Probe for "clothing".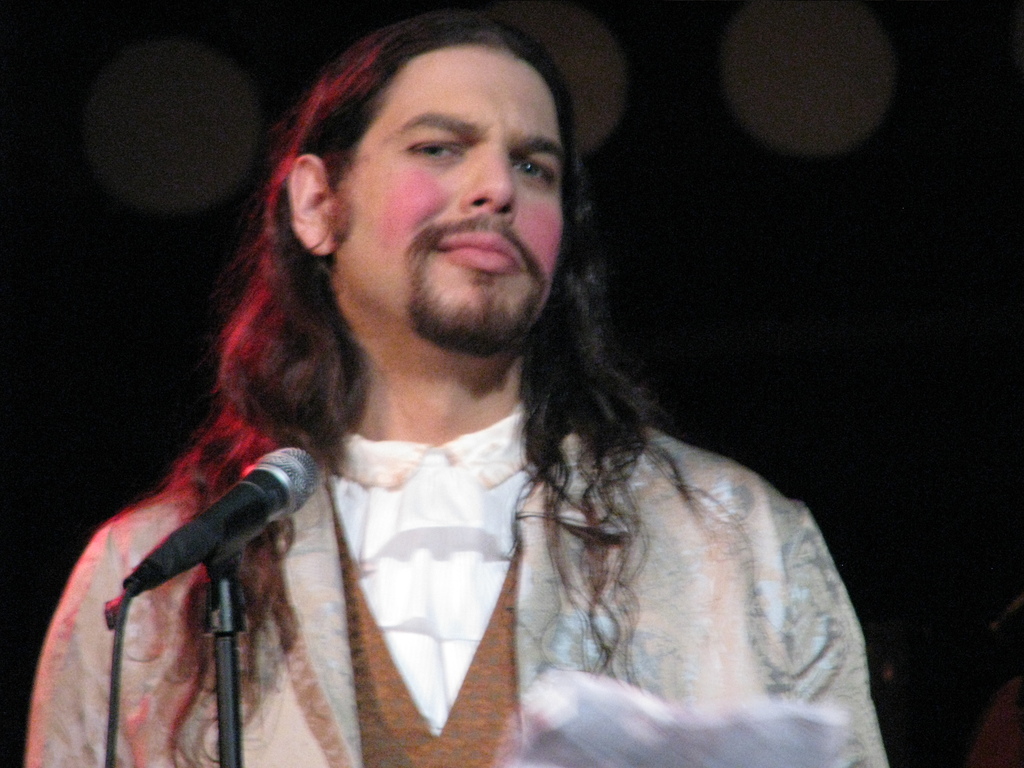
Probe result: box(13, 372, 895, 767).
